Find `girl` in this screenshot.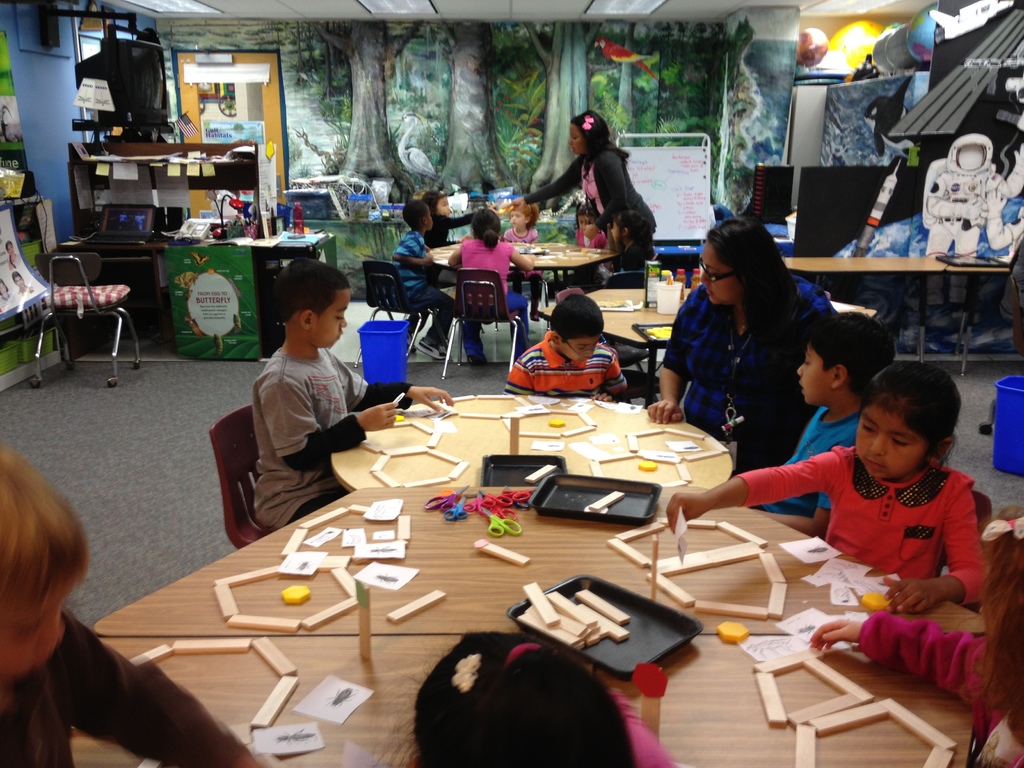
The bounding box for `girl` is pyautogui.locateOnScreen(422, 188, 480, 250).
